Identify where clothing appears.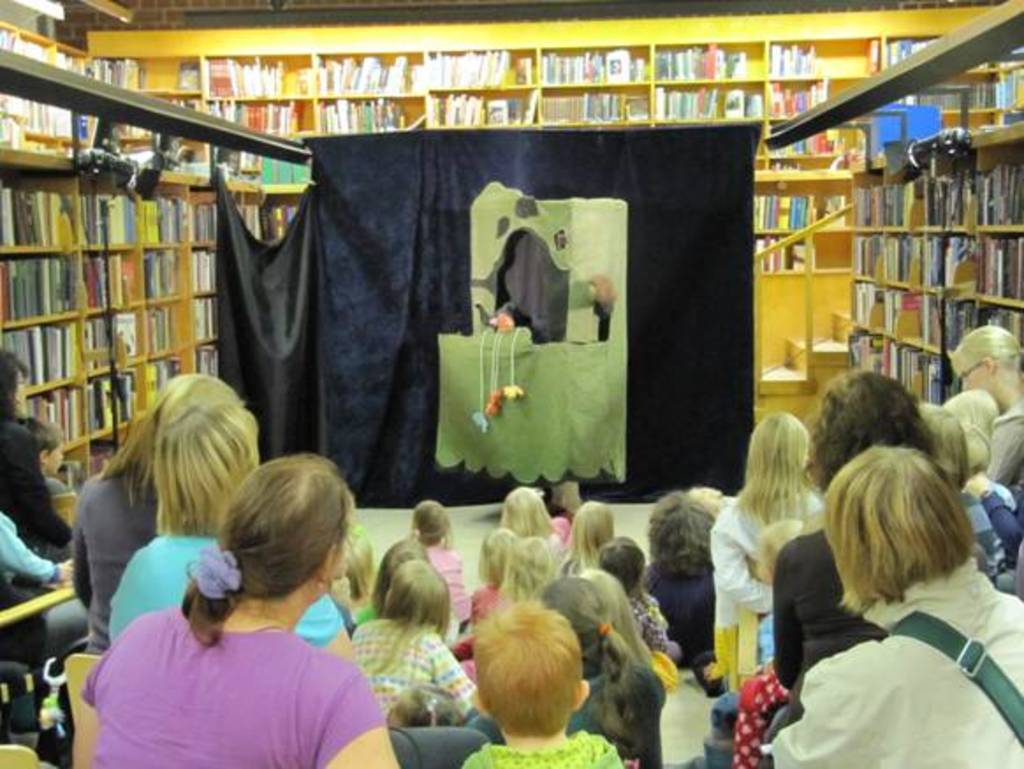
Appears at rect(0, 417, 70, 547).
